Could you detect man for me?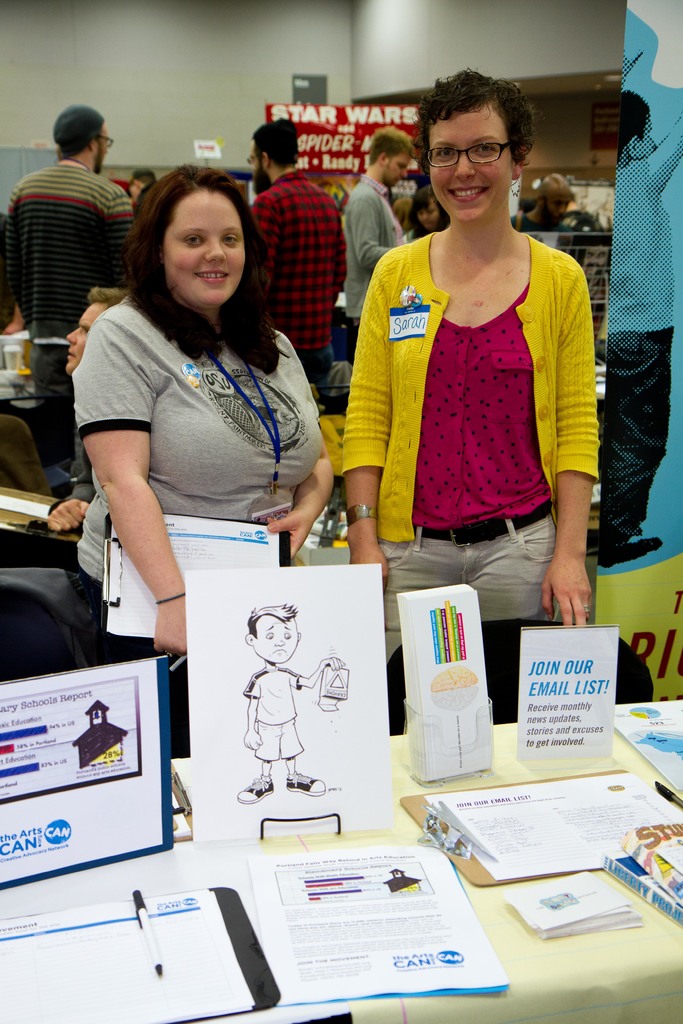
Detection result: [left=344, top=127, right=404, bottom=357].
